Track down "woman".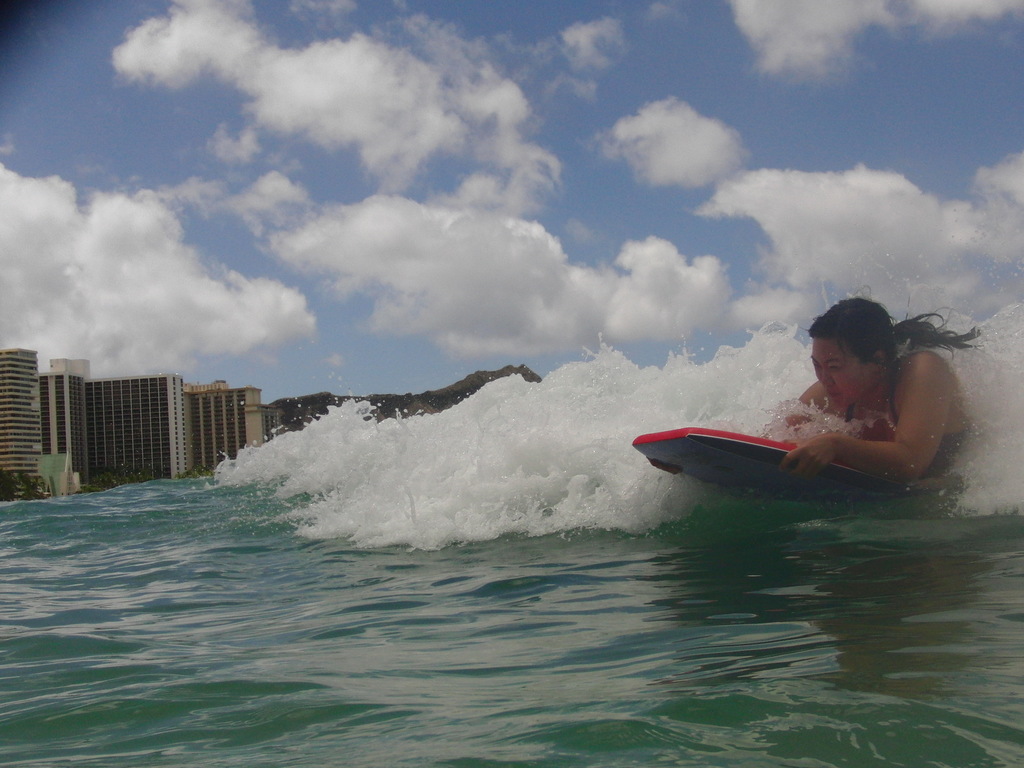
Tracked to {"left": 698, "top": 291, "right": 973, "bottom": 522}.
